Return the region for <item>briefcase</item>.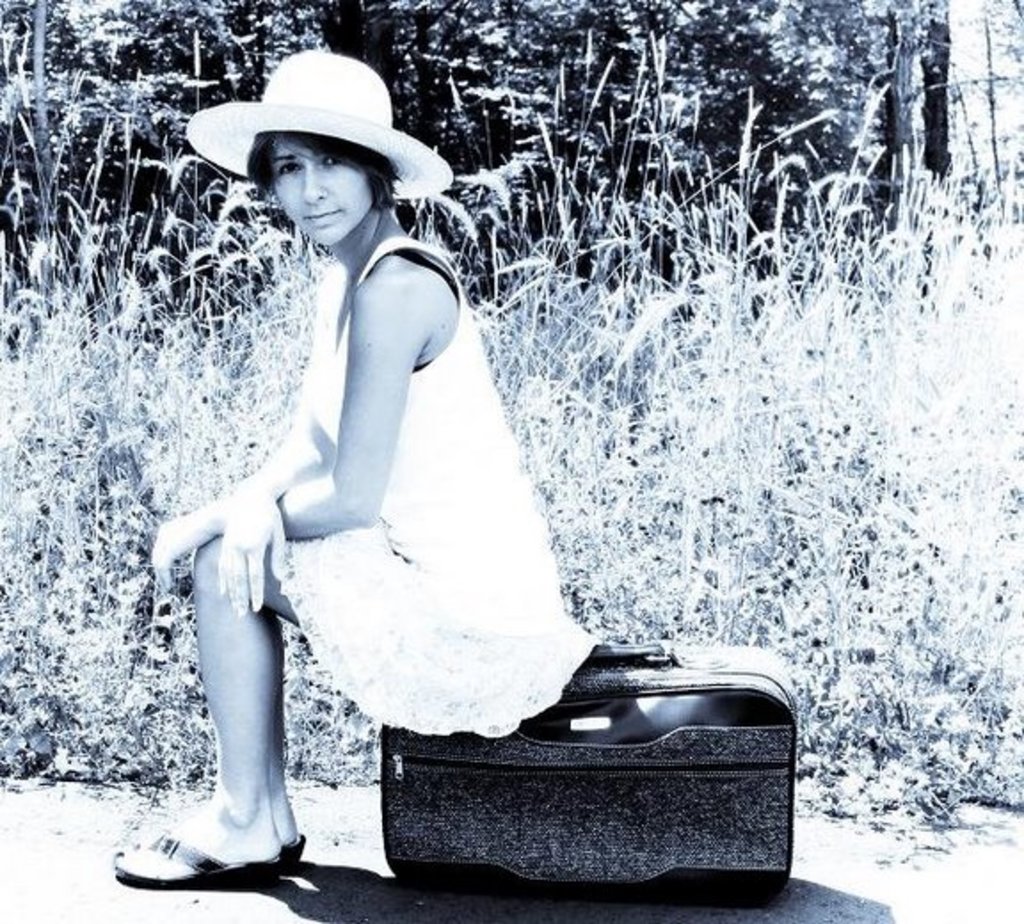
x1=364 y1=620 x2=818 y2=922.
